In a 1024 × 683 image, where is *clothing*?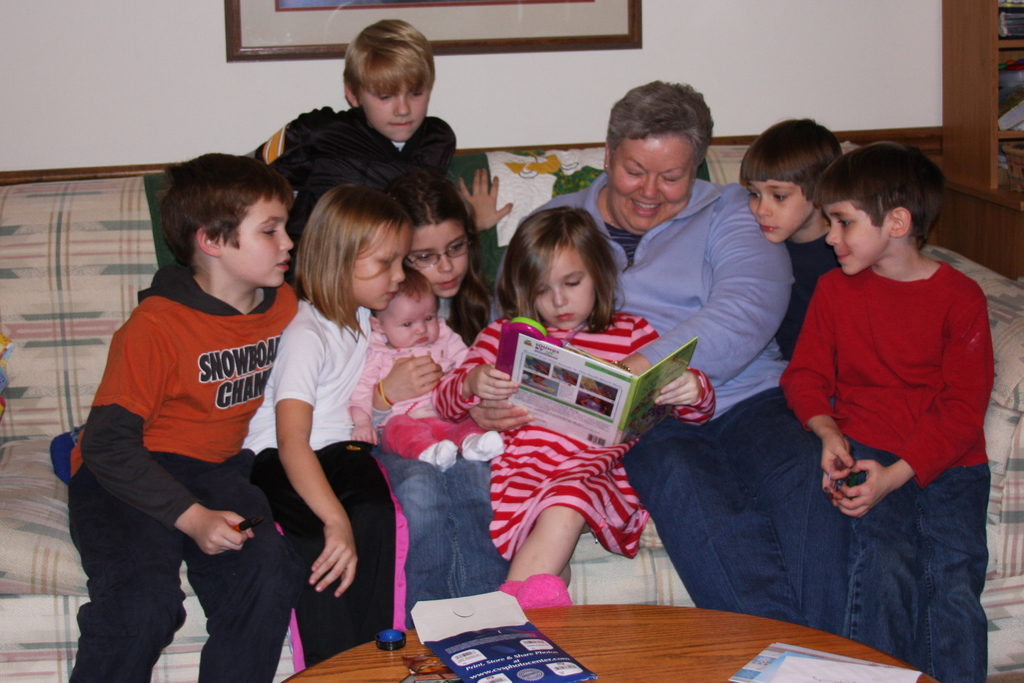
detection(772, 230, 840, 362).
